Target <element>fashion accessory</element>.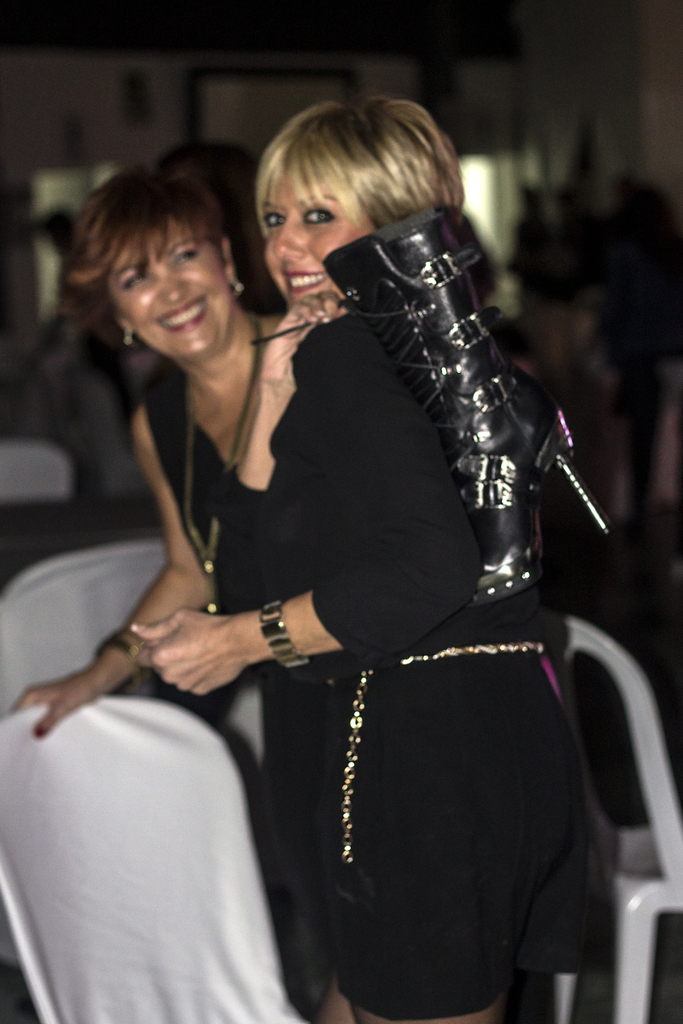
Target region: x1=120 y1=330 x2=134 y2=344.
